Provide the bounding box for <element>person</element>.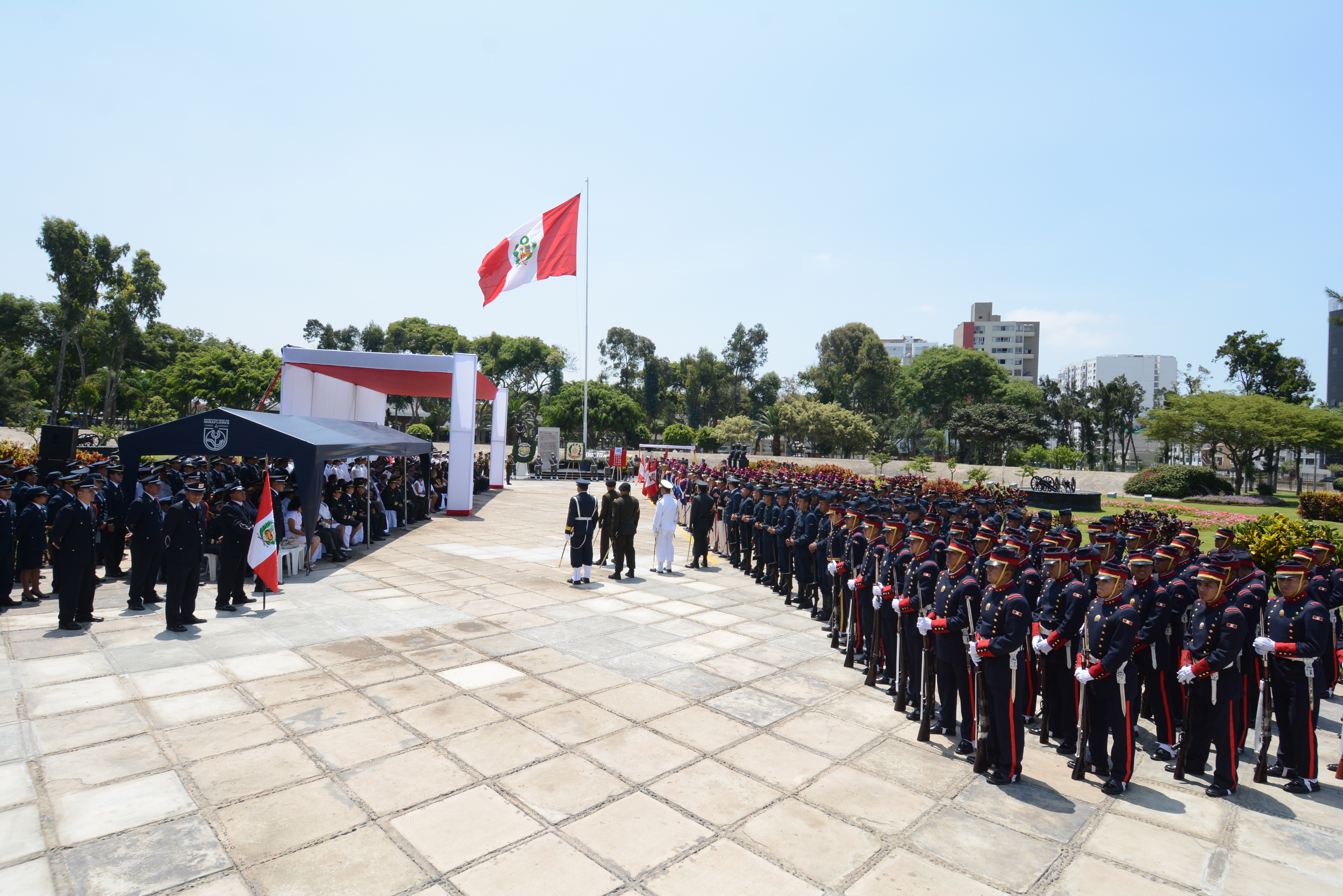
(351, 157, 359, 166).
